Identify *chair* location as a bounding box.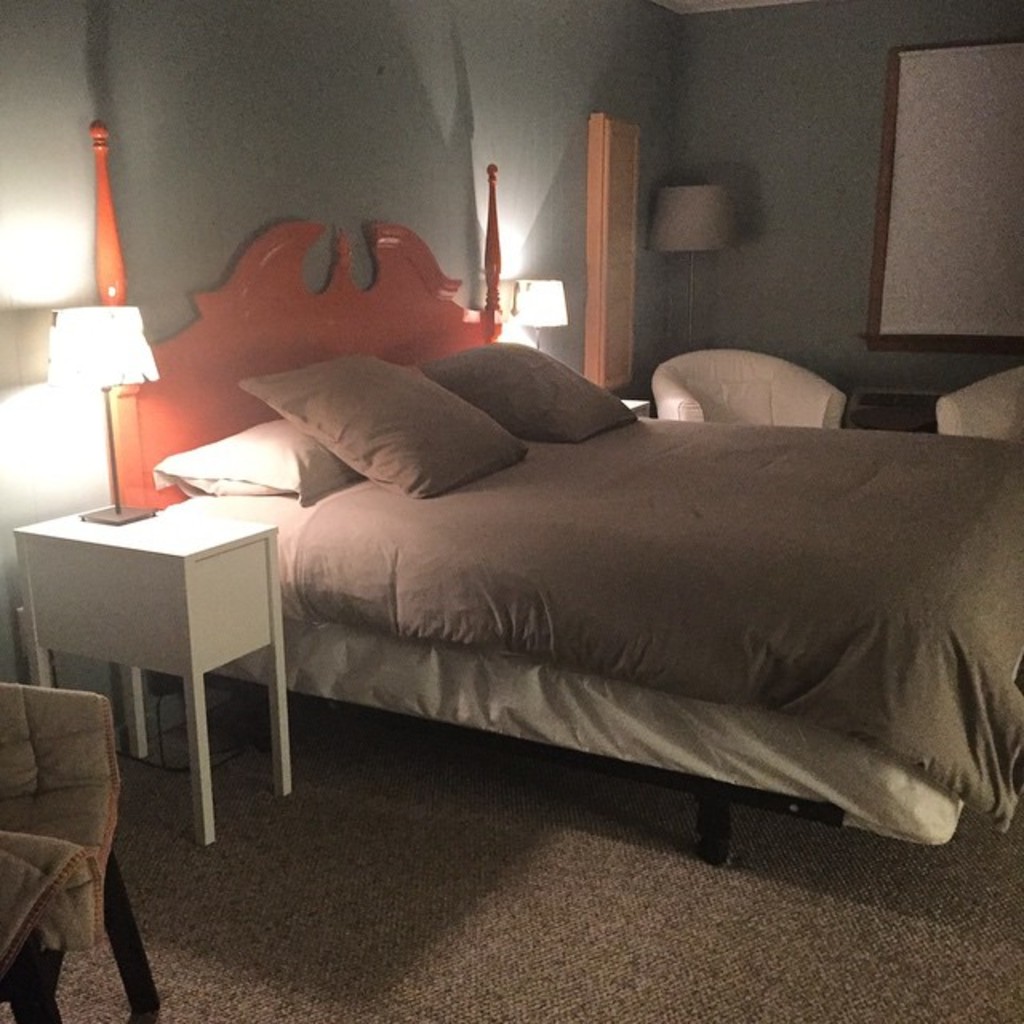
bbox(645, 342, 845, 432).
